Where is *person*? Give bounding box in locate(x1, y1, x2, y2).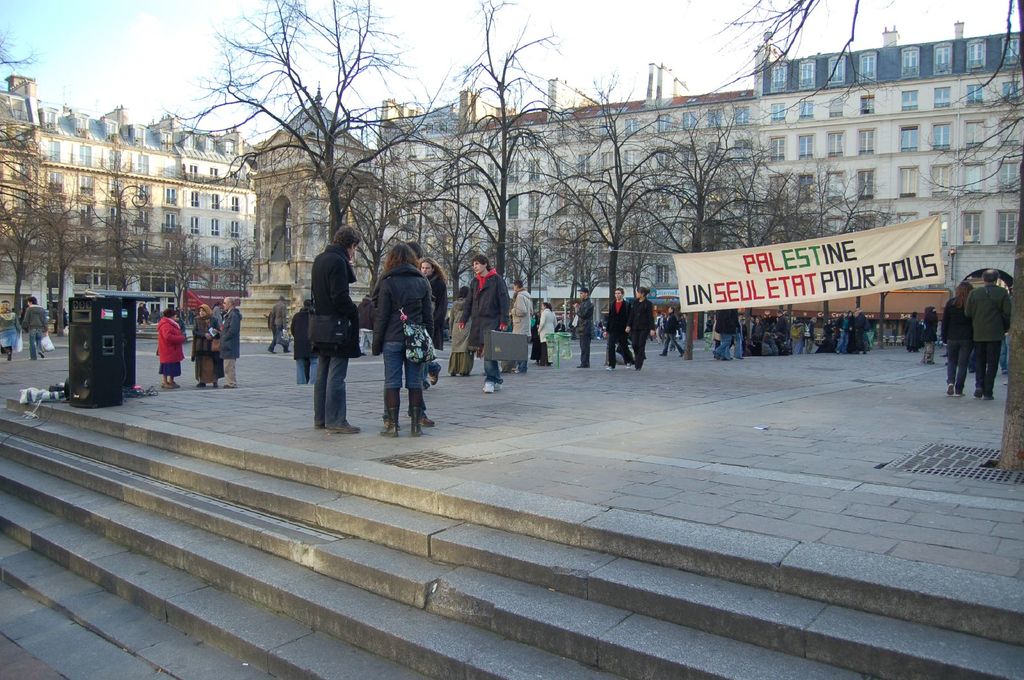
locate(211, 302, 244, 383).
